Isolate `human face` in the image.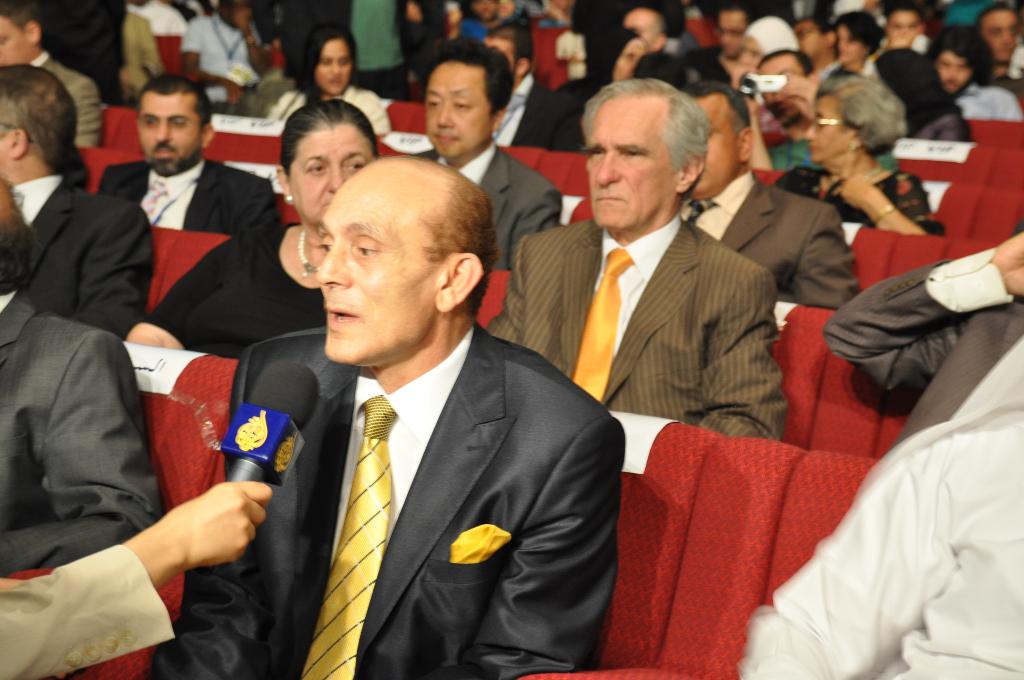
Isolated region: <box>716,14,744,58</box>.
